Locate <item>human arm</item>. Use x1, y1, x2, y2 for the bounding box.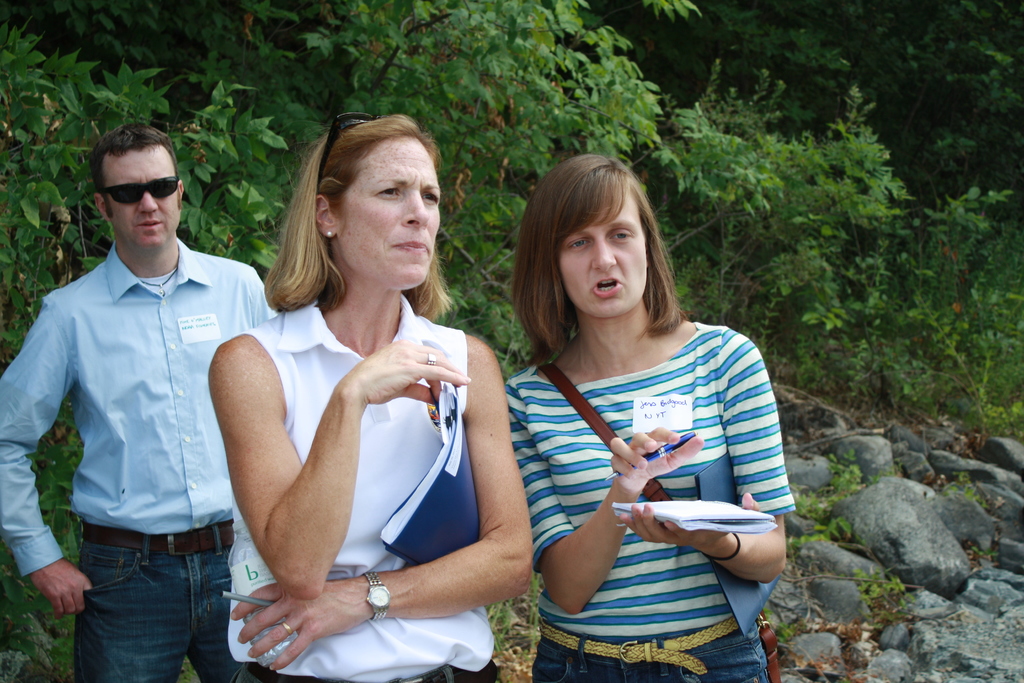
222, 336, 538, 673.
